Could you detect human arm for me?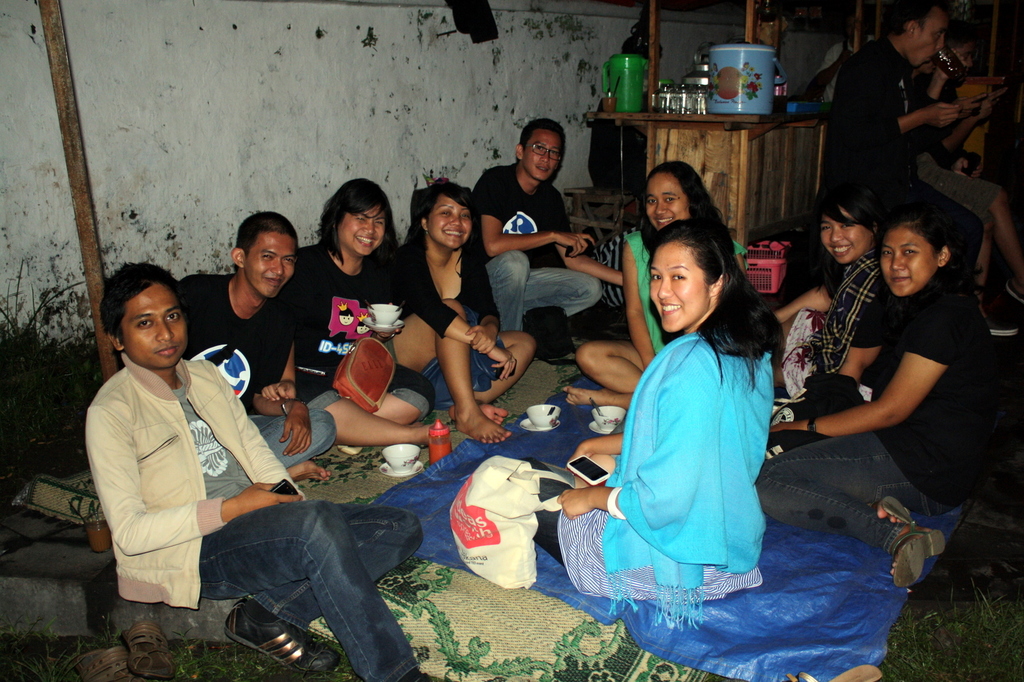
Detection result: {"left": 843, "top": 287, "right": 891, "bottom": 383}.
